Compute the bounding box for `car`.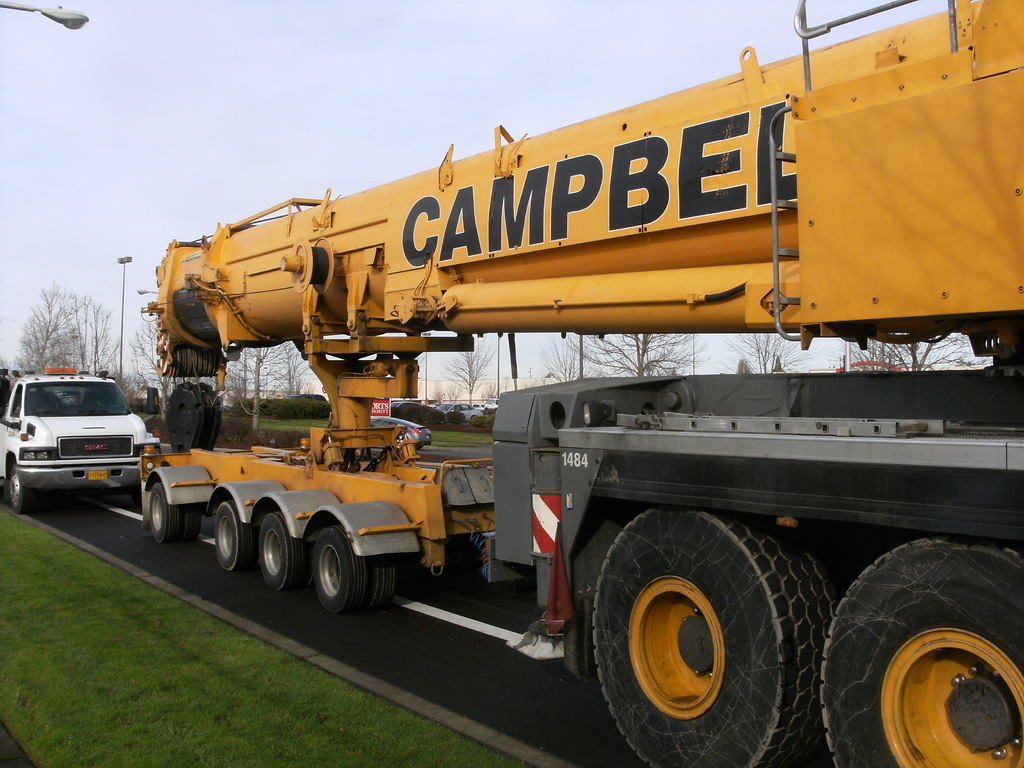
select_region(6, 379, 146, 521).
